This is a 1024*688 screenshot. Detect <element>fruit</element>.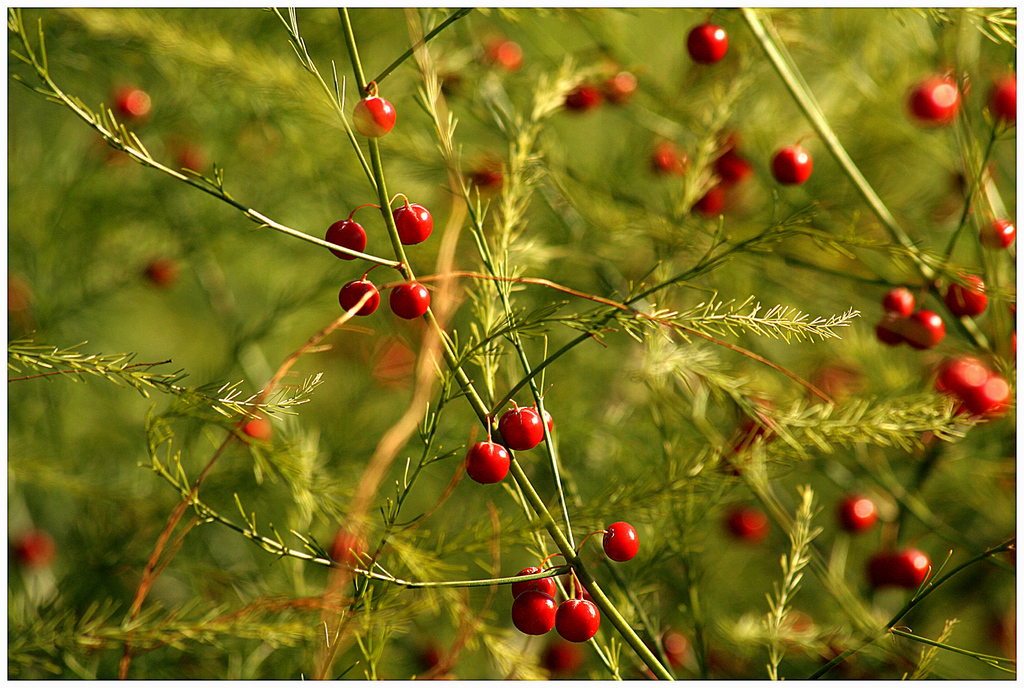
[x1=486, y1=35, x2=536, y2=72].
